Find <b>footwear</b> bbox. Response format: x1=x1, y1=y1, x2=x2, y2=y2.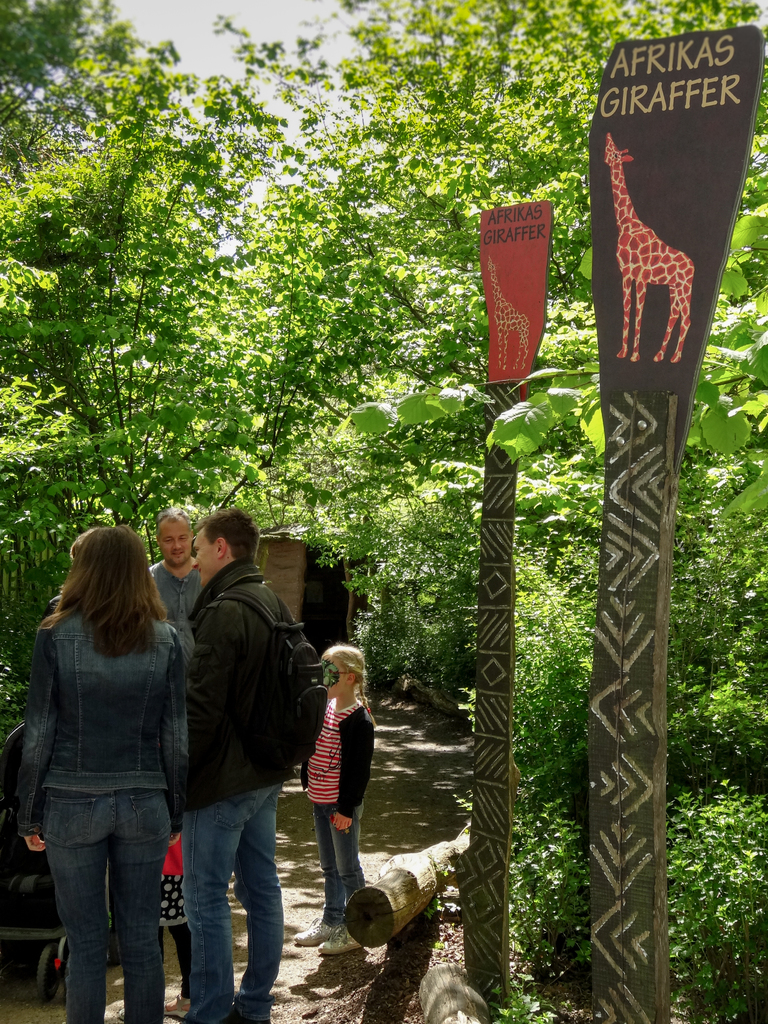
x1=293, y1=918, x2=345, y2=947.
